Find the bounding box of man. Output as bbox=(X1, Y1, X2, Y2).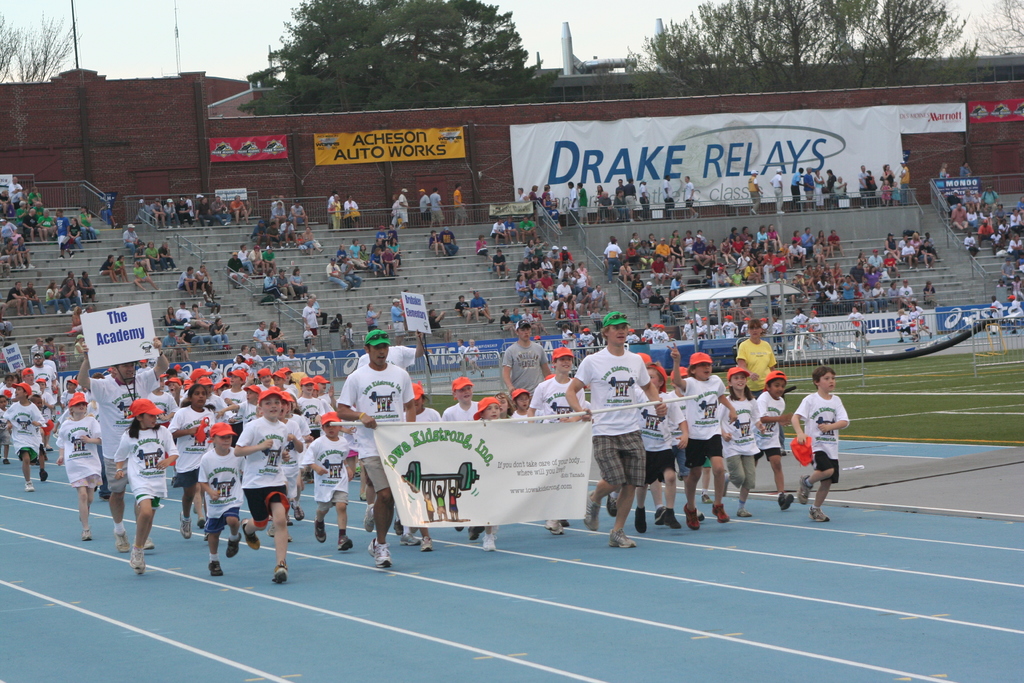
bbox=(323, 258, 346, 287).
